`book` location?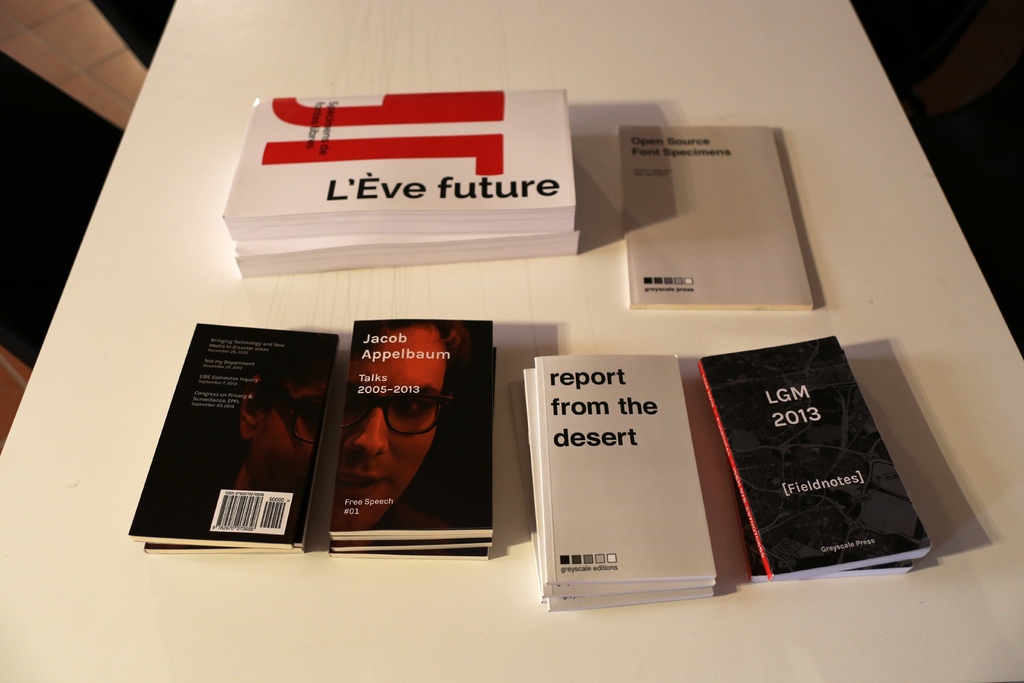
(left=126, top=300, right=348, bottom=553)
